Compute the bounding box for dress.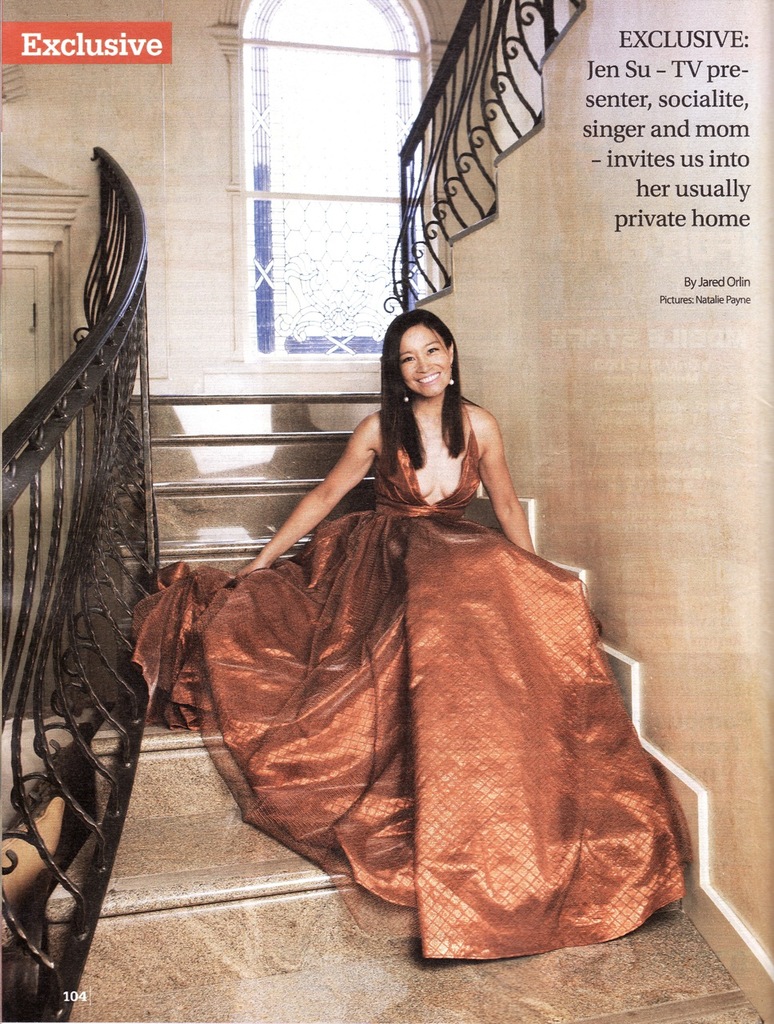
131/401/694/962.
